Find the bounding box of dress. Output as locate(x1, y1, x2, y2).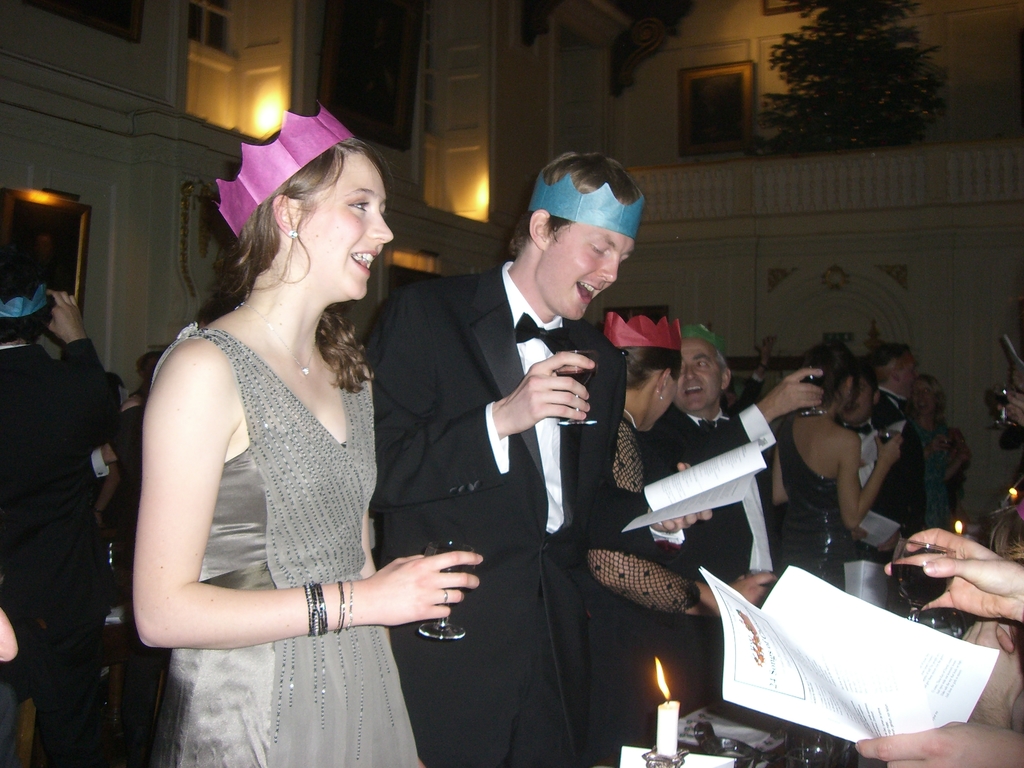
locate(154, 321, 422, 767).
